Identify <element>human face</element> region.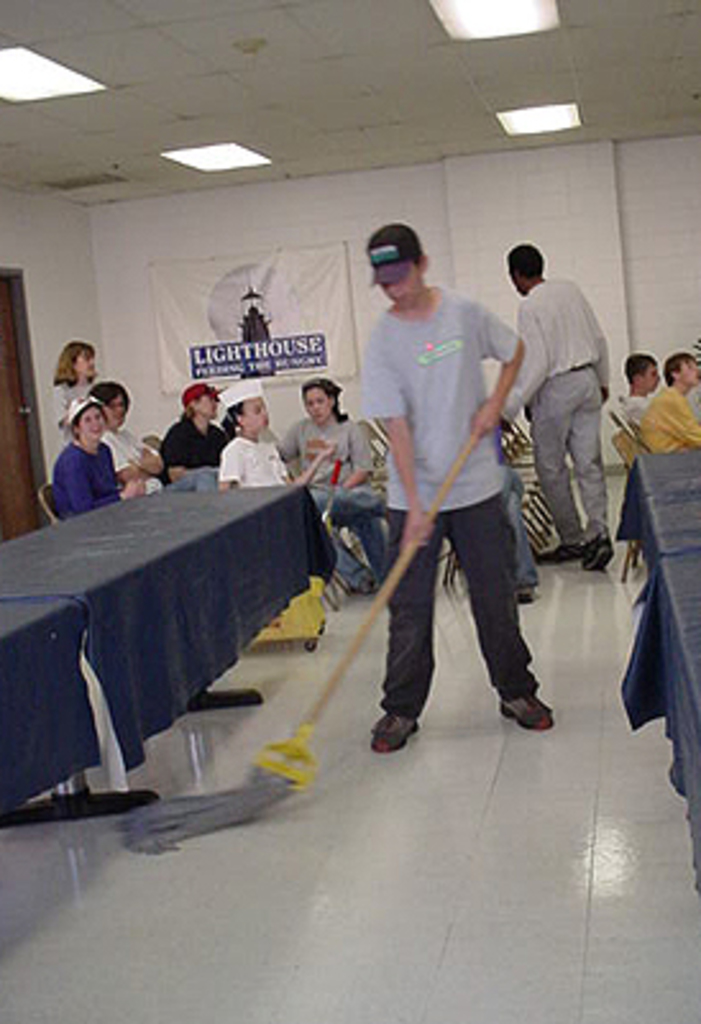
Region: [246,399,266,435].
